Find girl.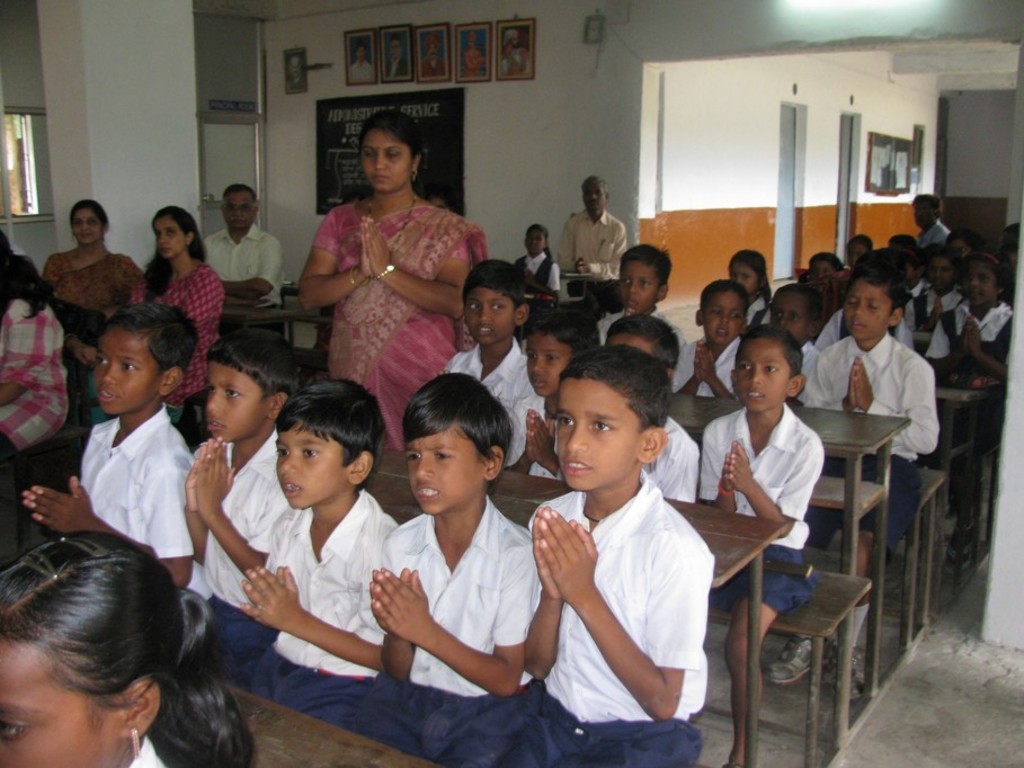
<bbox>926, 250, 1016, 569</bbox>.
